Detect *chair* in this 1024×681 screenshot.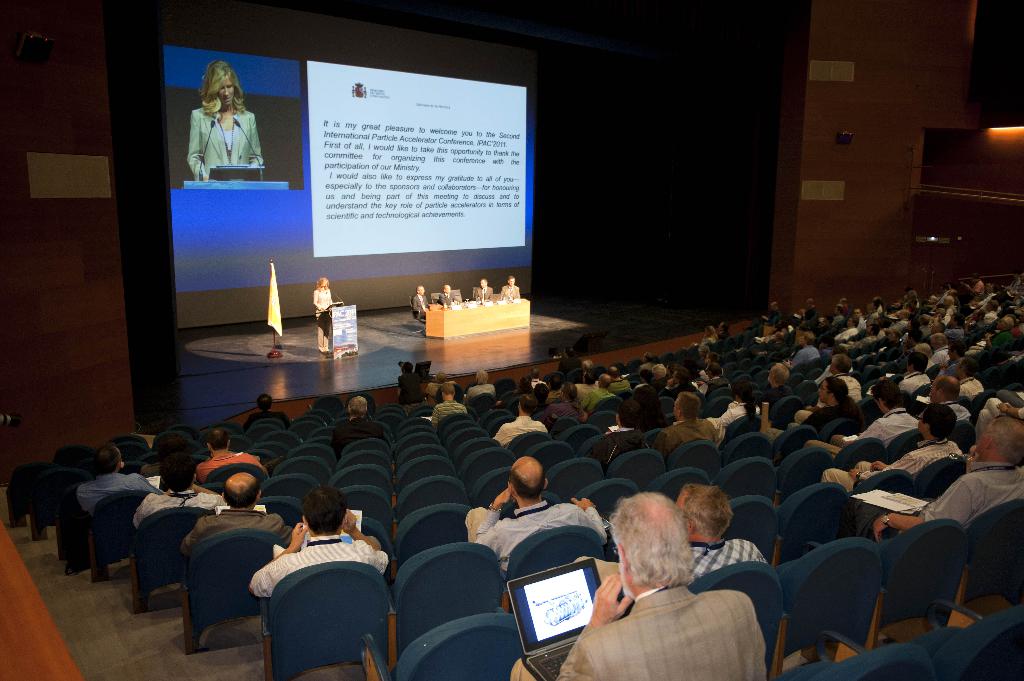
Detection: box=[794, 380, 819, 405].
